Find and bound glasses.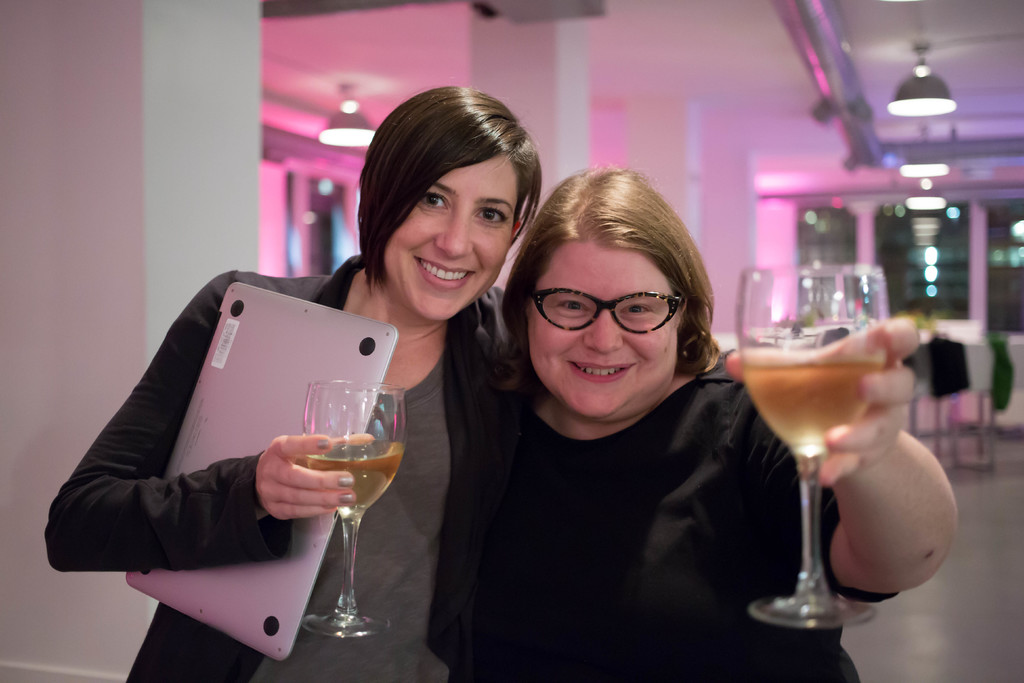
Bound: left=531, top=287, right=693, bottom=338.
